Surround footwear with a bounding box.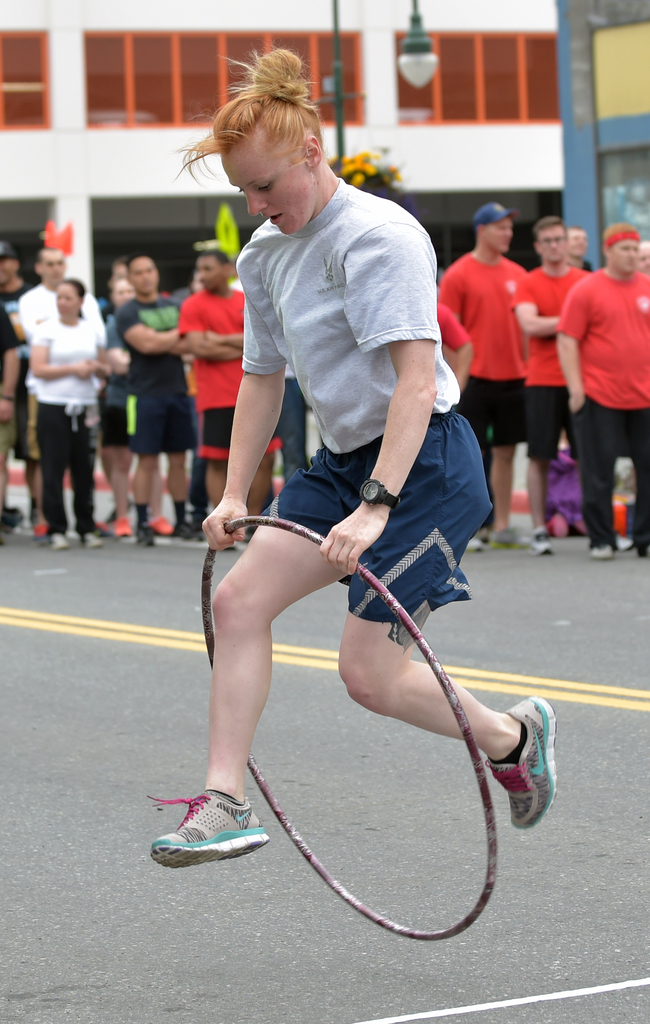
bbox(86, 531, 101, 545).
